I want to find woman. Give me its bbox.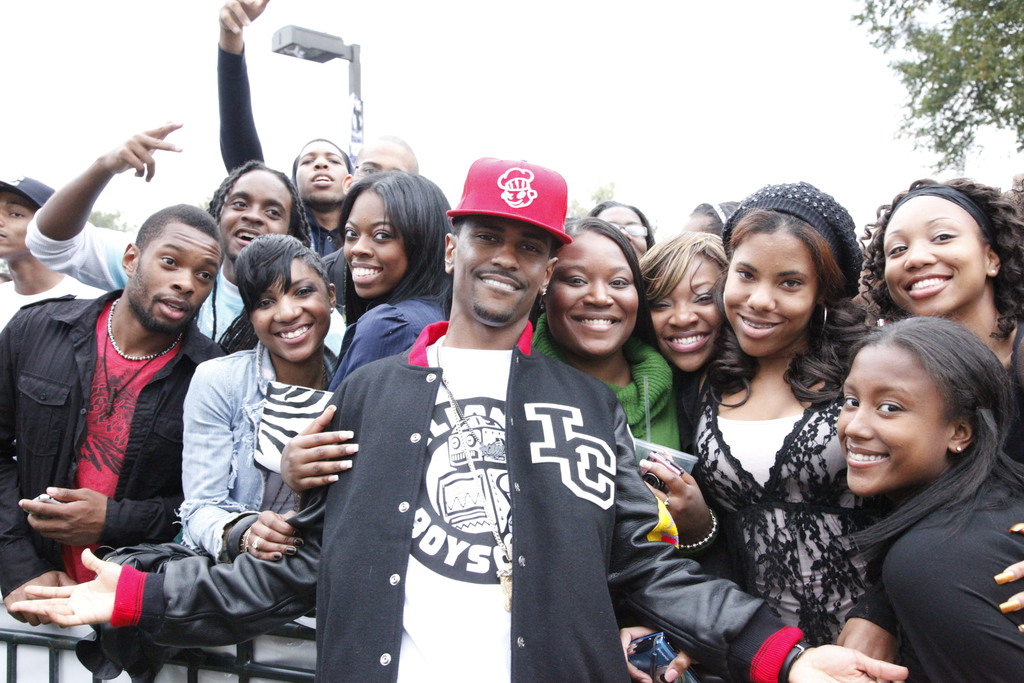
select_region(178, 235, 340, 562).
